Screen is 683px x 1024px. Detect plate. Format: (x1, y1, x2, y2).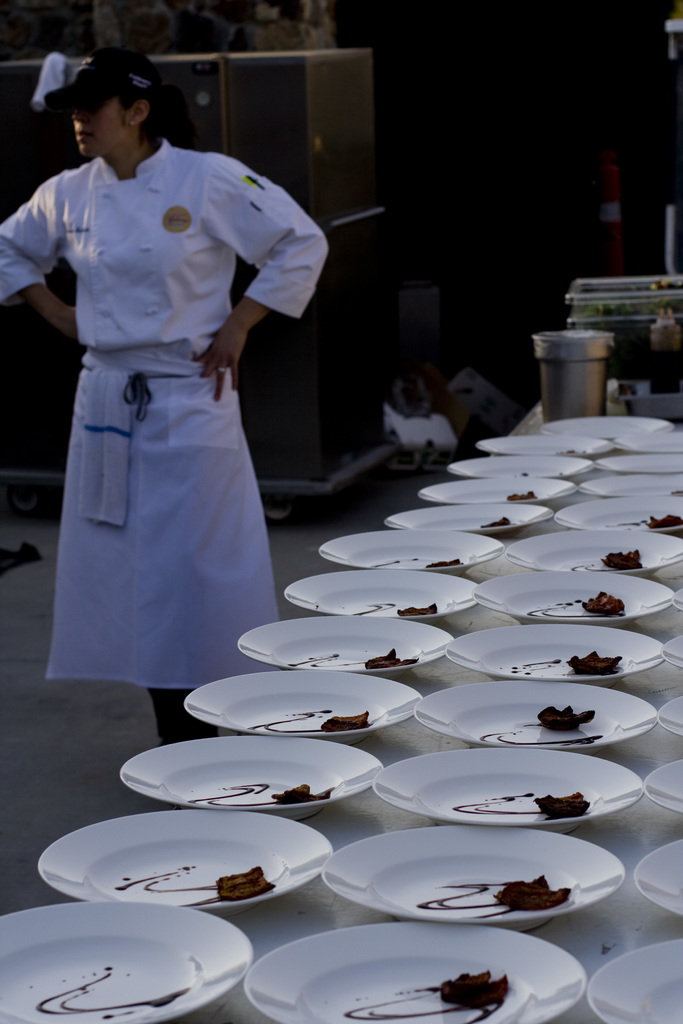
(487, 572, 676, 626).
